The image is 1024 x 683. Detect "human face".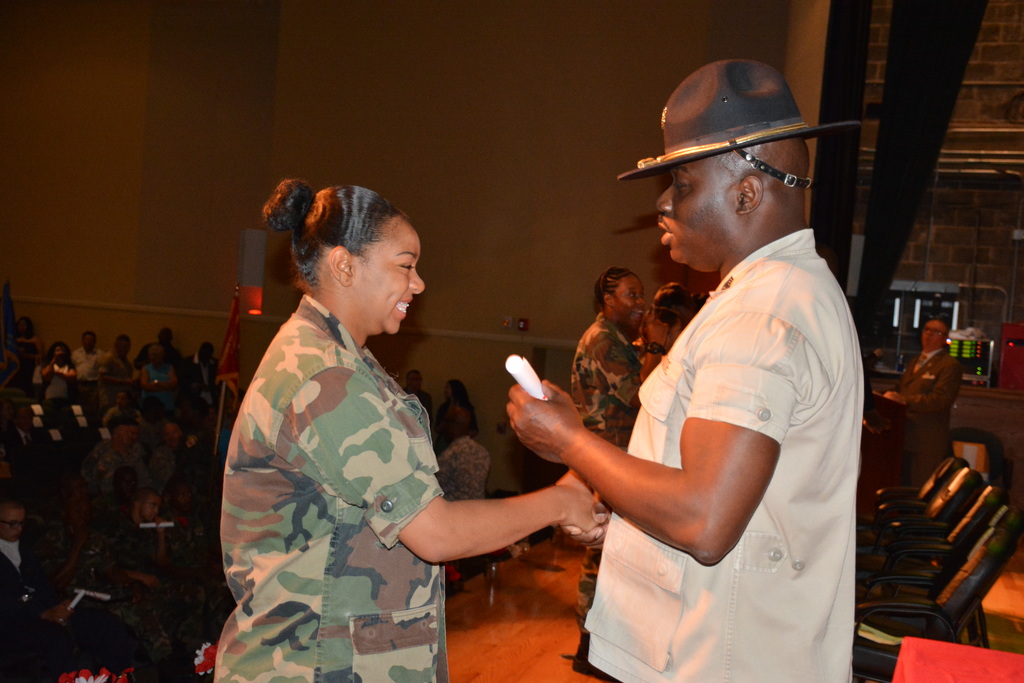
Detection: select_region(446, 383, 454, 403).
